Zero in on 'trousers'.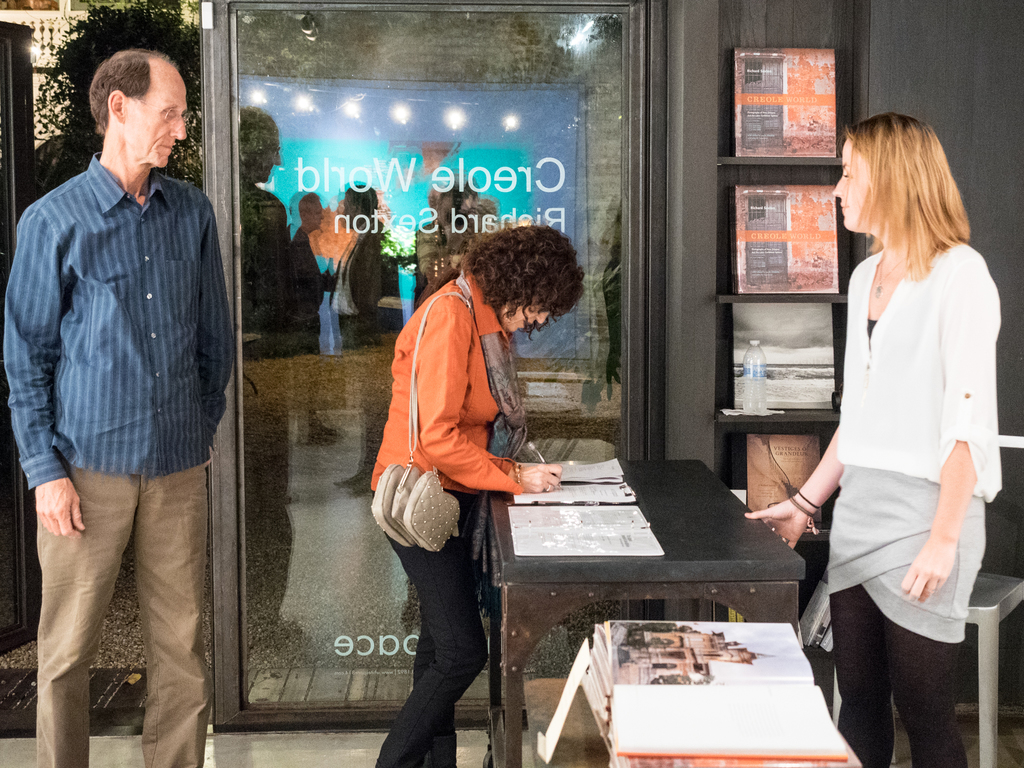
Zeroed in: box=[26, 478, 207, 733].
